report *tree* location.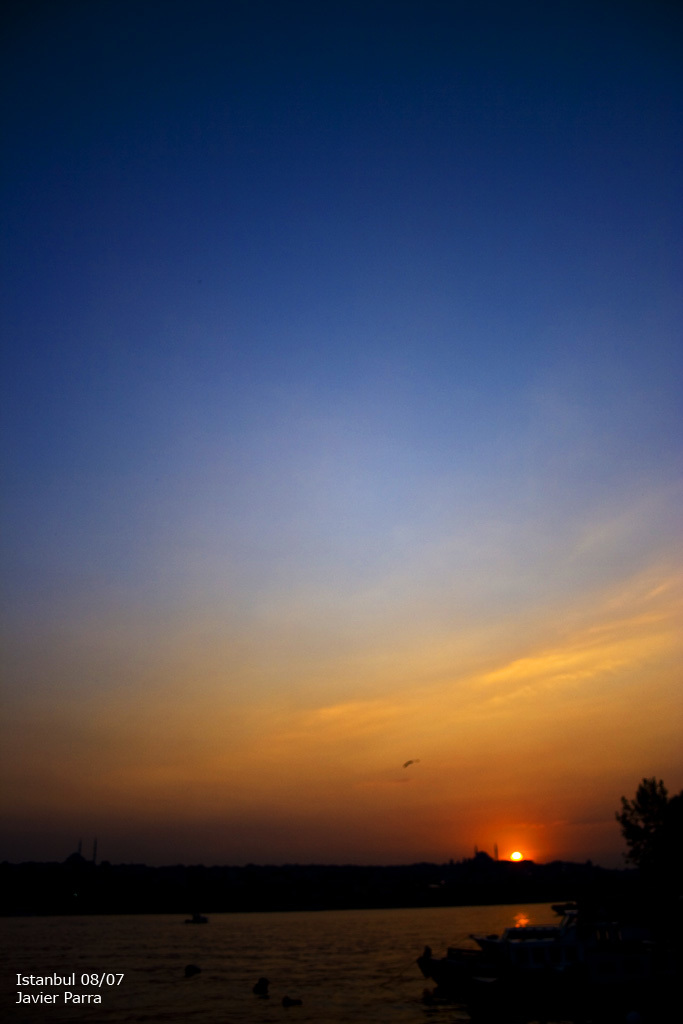
Report: 440 781 682 1023.
